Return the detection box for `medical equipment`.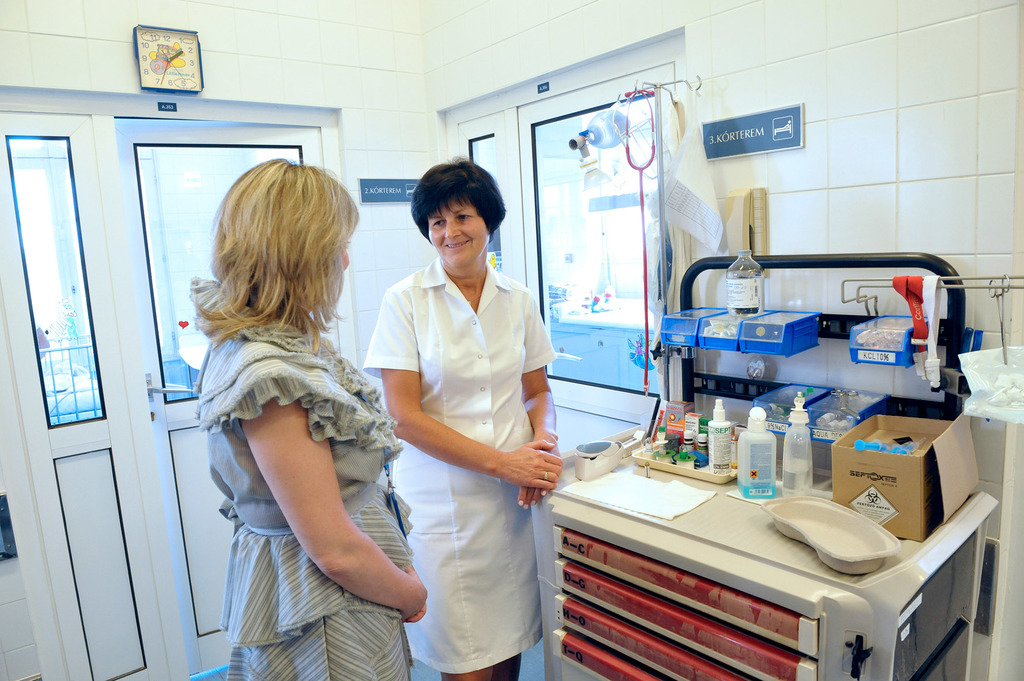
612,83,703,434.
